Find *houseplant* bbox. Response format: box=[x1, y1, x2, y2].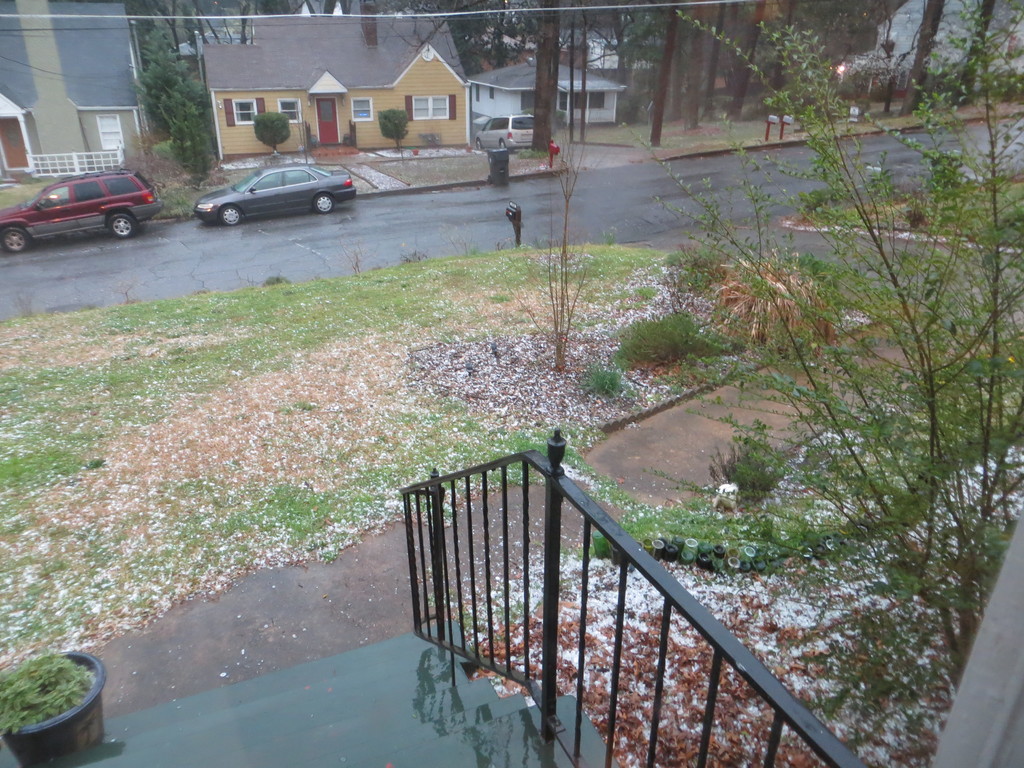
box=[678, 532, 698, 566].
